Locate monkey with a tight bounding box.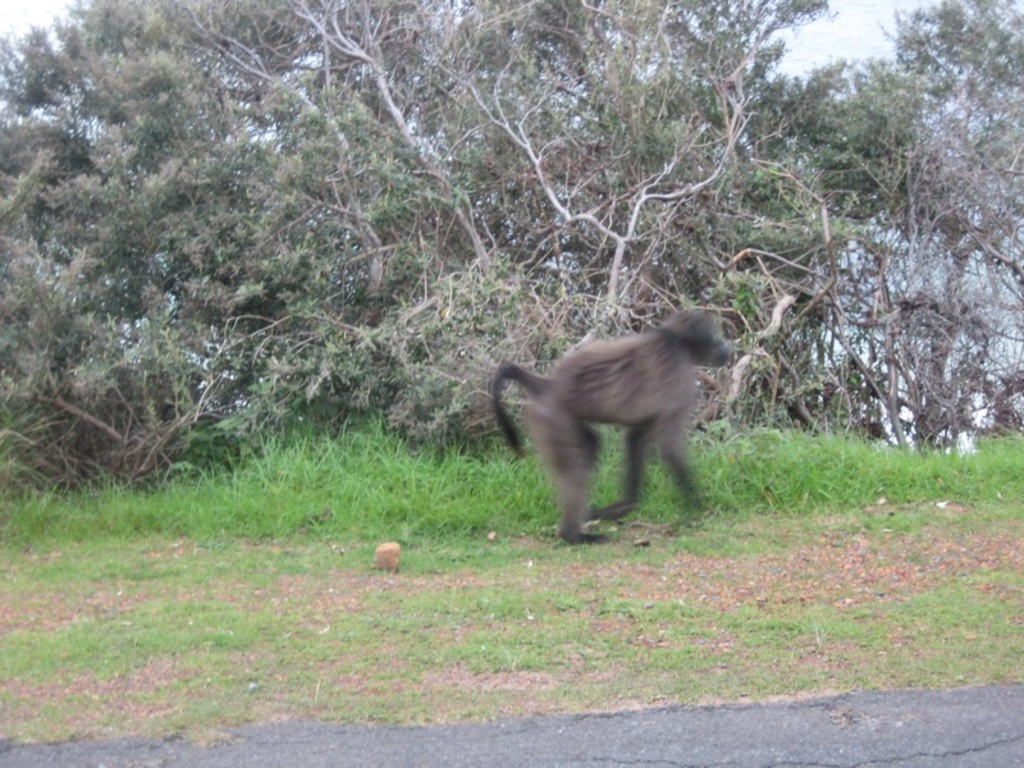
488 307 736 543.
